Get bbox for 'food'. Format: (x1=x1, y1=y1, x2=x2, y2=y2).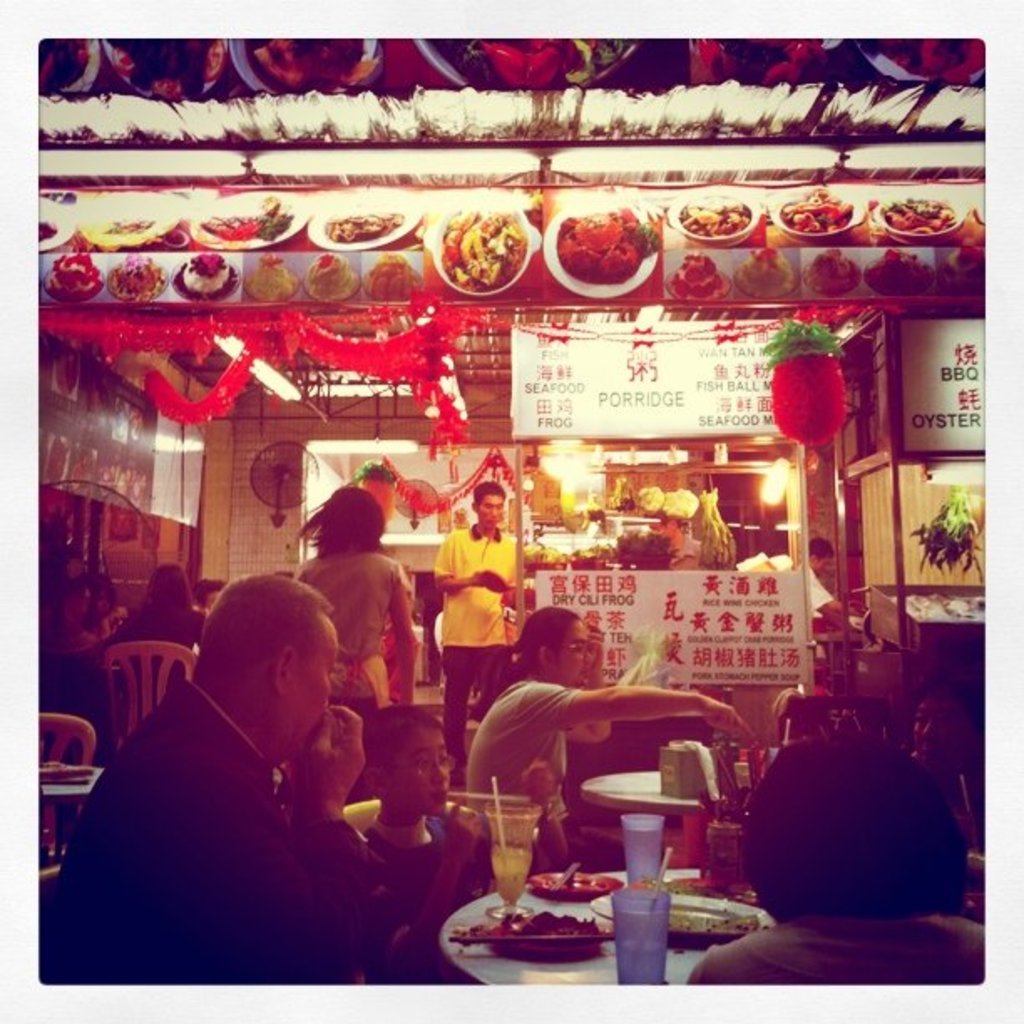
(x1=243, y1=249, x2=298, y2=303).
